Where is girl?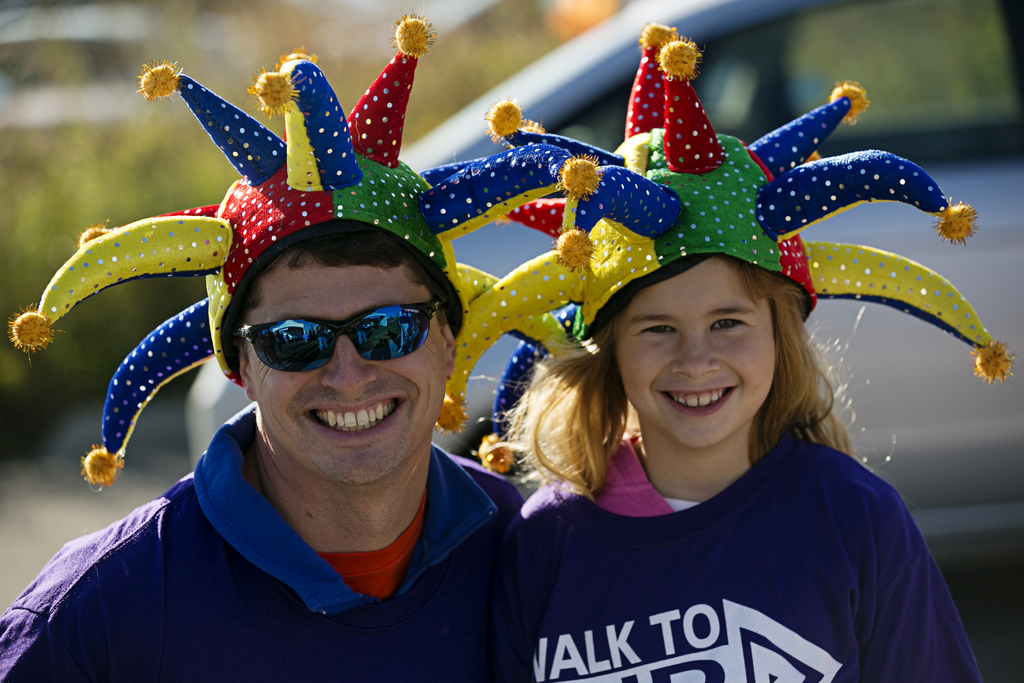
(438,22,1018,682).
